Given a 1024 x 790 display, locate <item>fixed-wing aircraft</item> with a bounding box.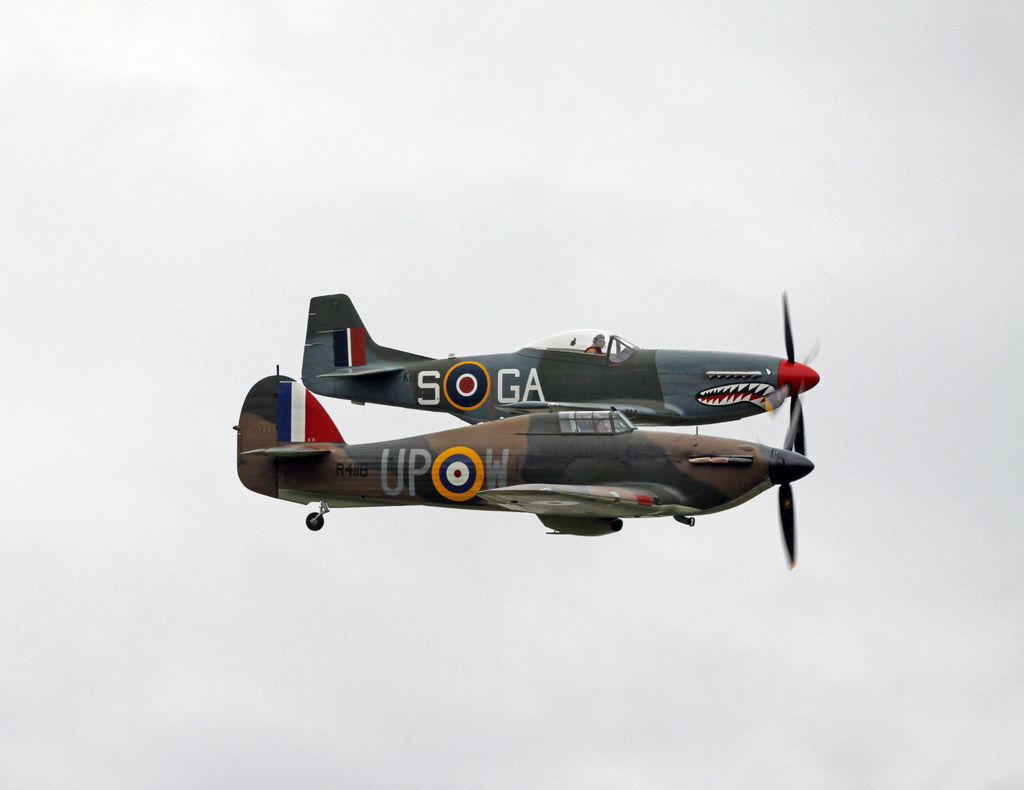
Located: <box>231,363,820,569</box>.
